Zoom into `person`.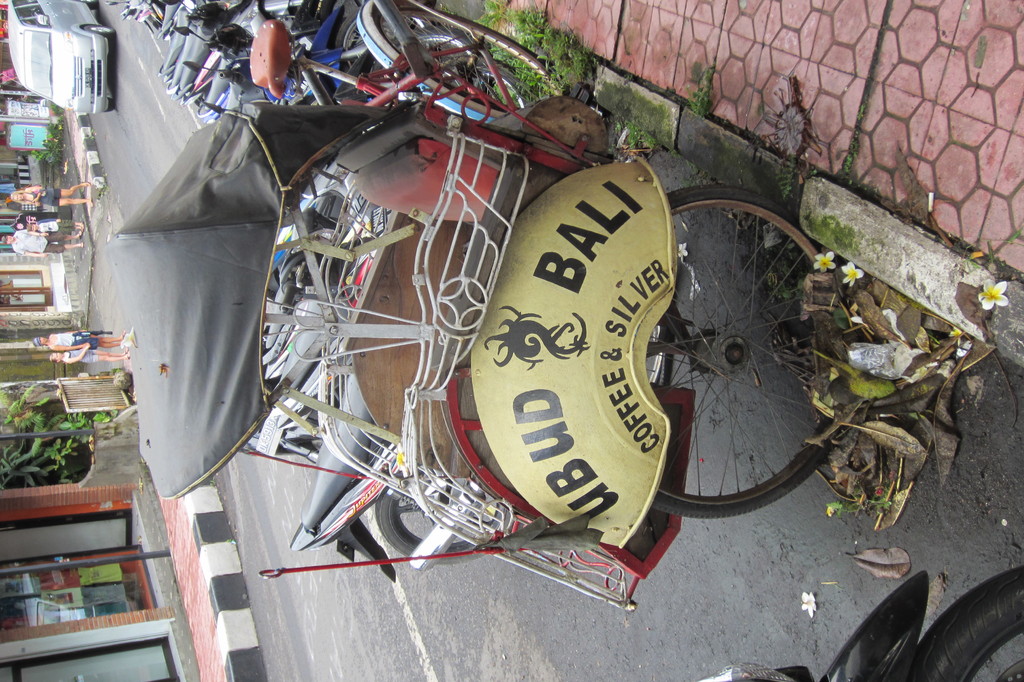
Zoom target: 31,325,127,348.
